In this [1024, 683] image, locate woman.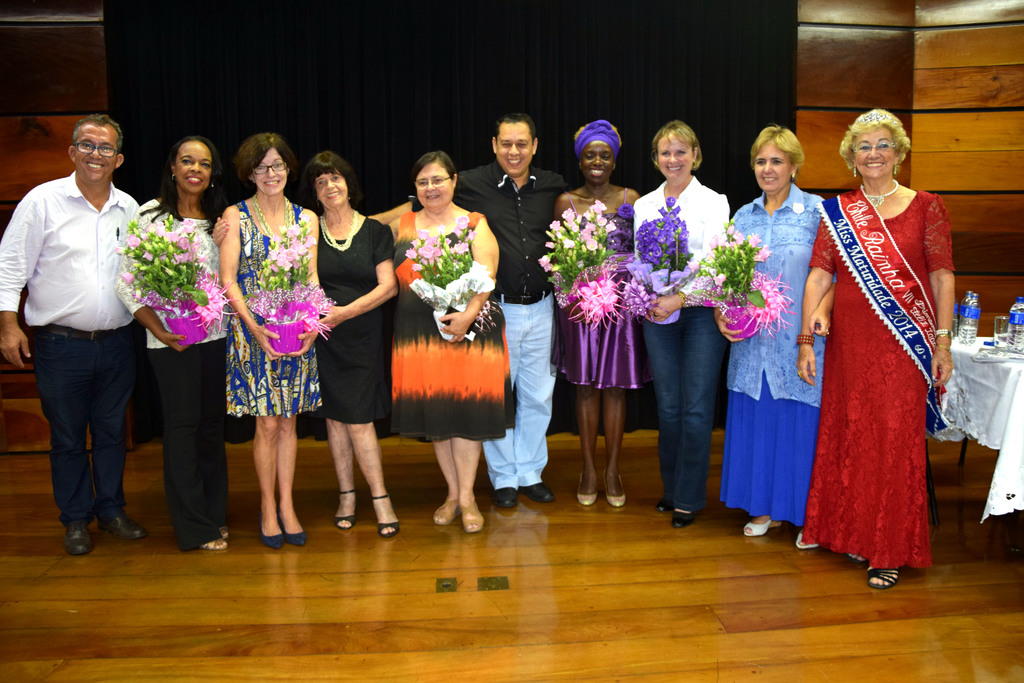
Bounding box: 539/117/639/508.
